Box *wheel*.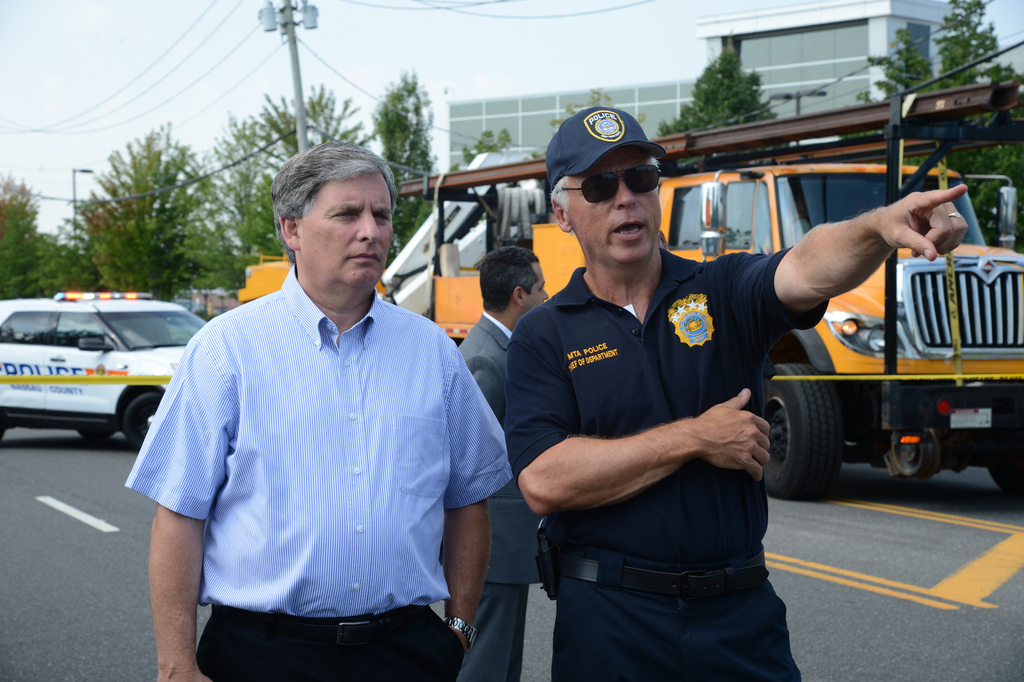
<region>118, 386, 171, 457</region>.
